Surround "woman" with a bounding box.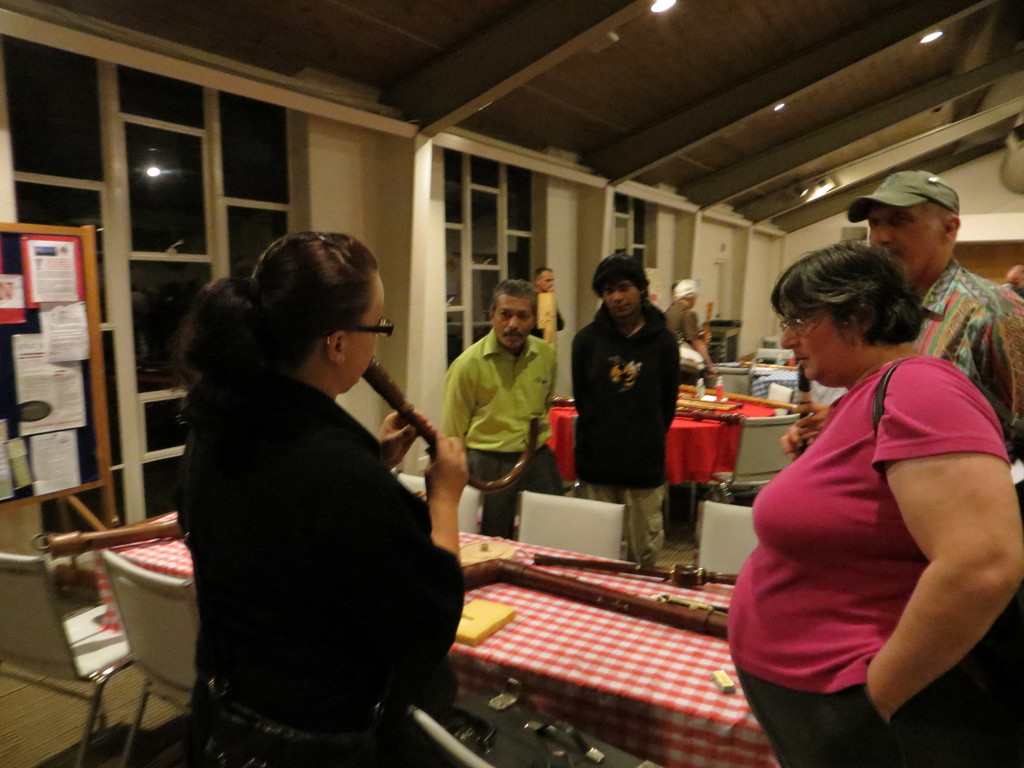
181:232:469:767.
